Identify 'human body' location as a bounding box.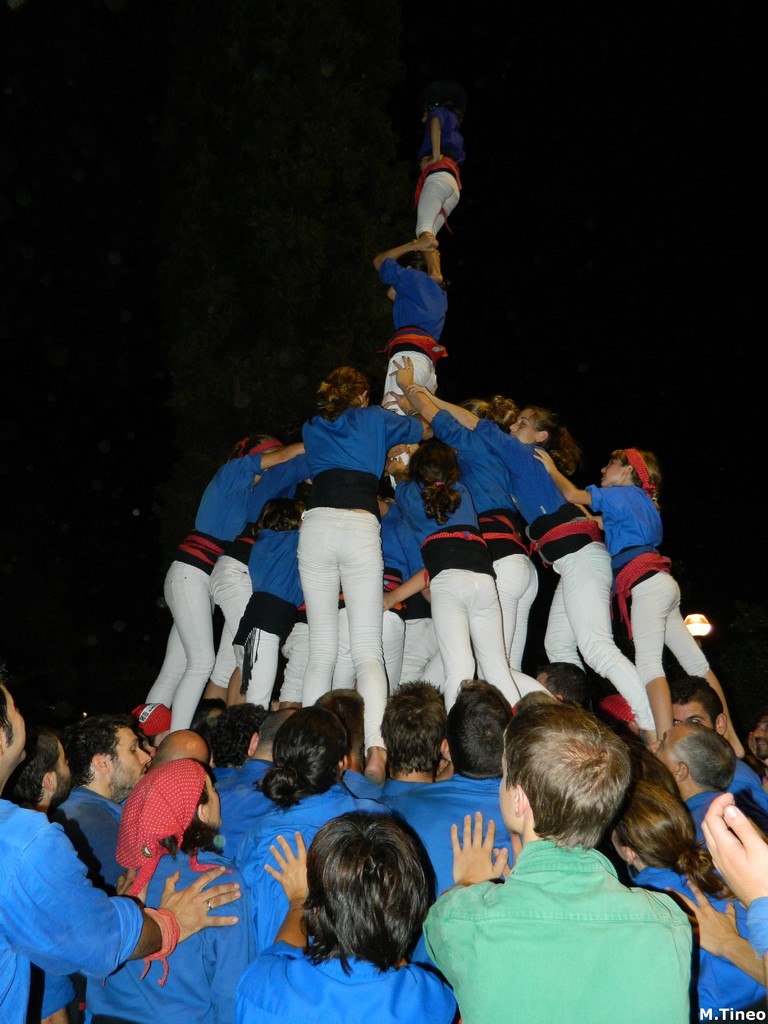
bbox=(413, 81, 471, 273).
